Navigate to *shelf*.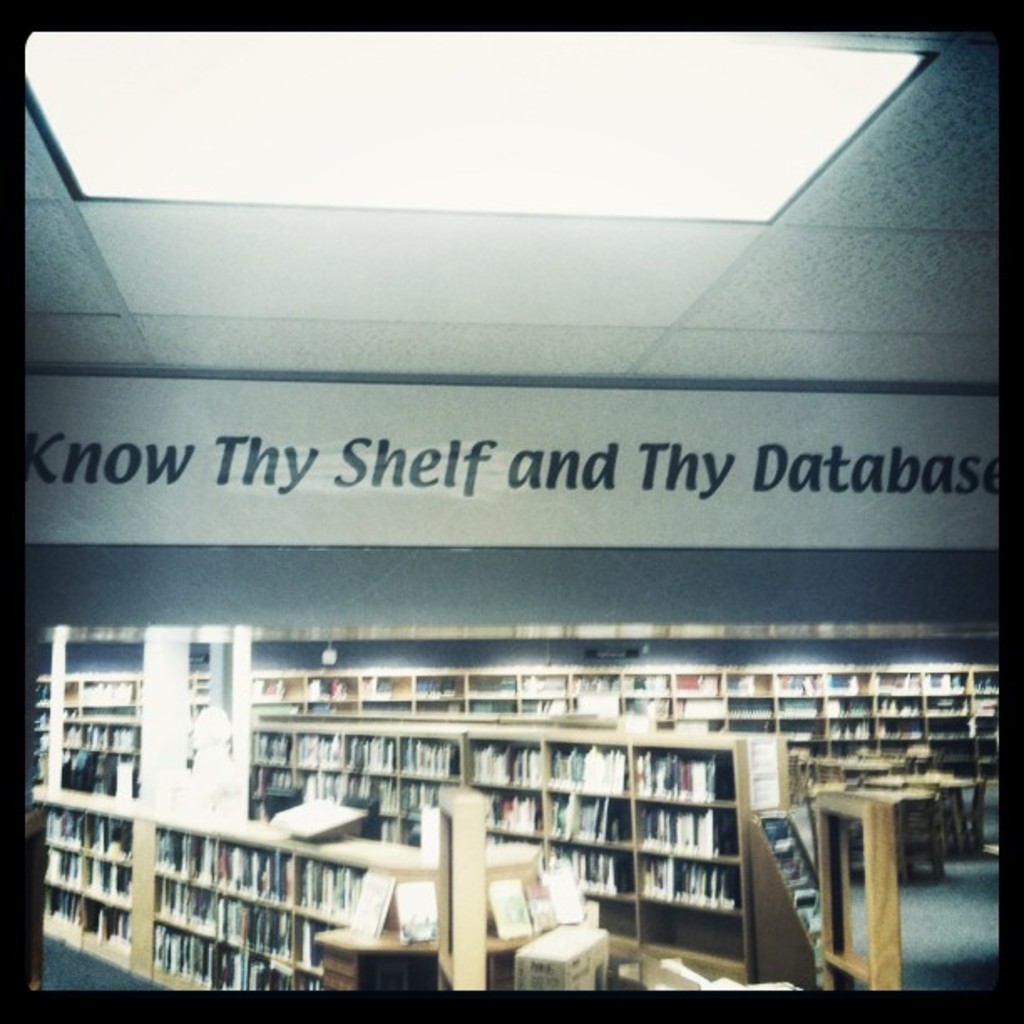
Navigation target: locate(197, 668, 211, 701).
